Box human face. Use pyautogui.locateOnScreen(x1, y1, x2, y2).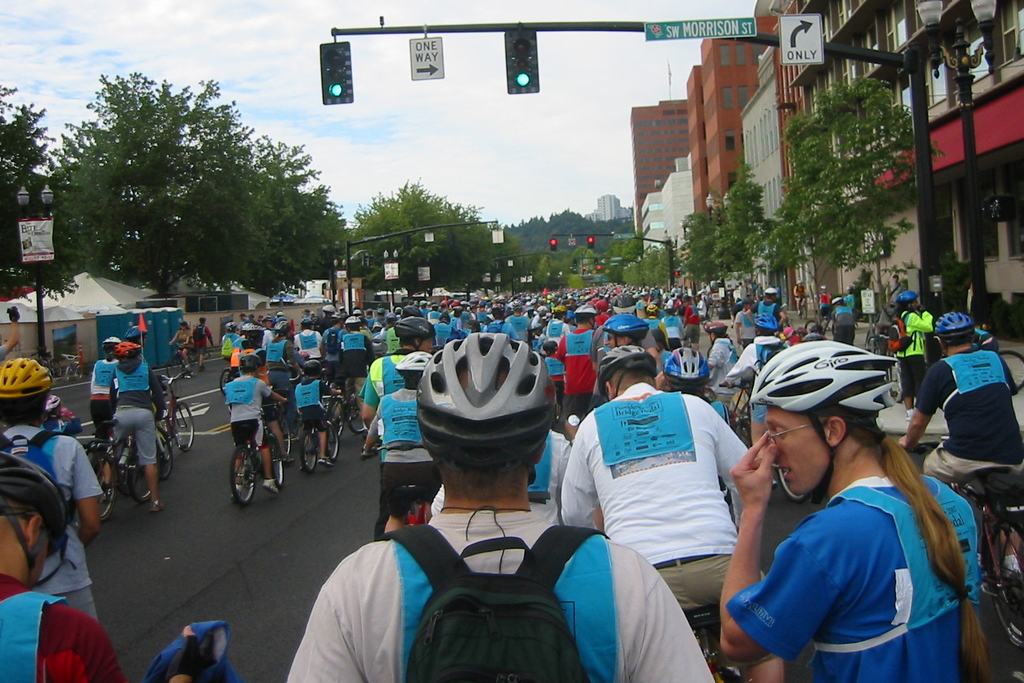
pyautogui.locateOnScreen(770, 407, 827, 493).
